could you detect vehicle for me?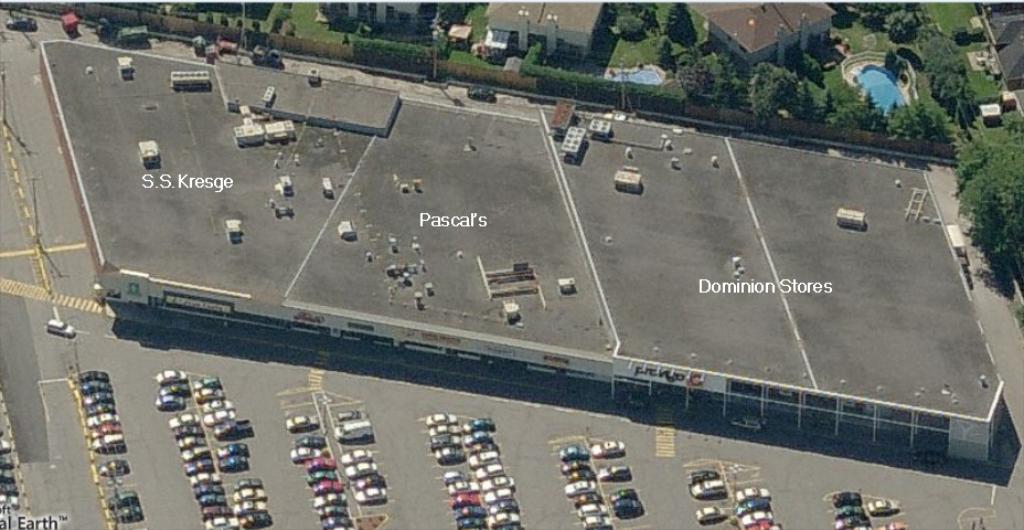
Detection result: BBox(337, 411, 367, 423).
